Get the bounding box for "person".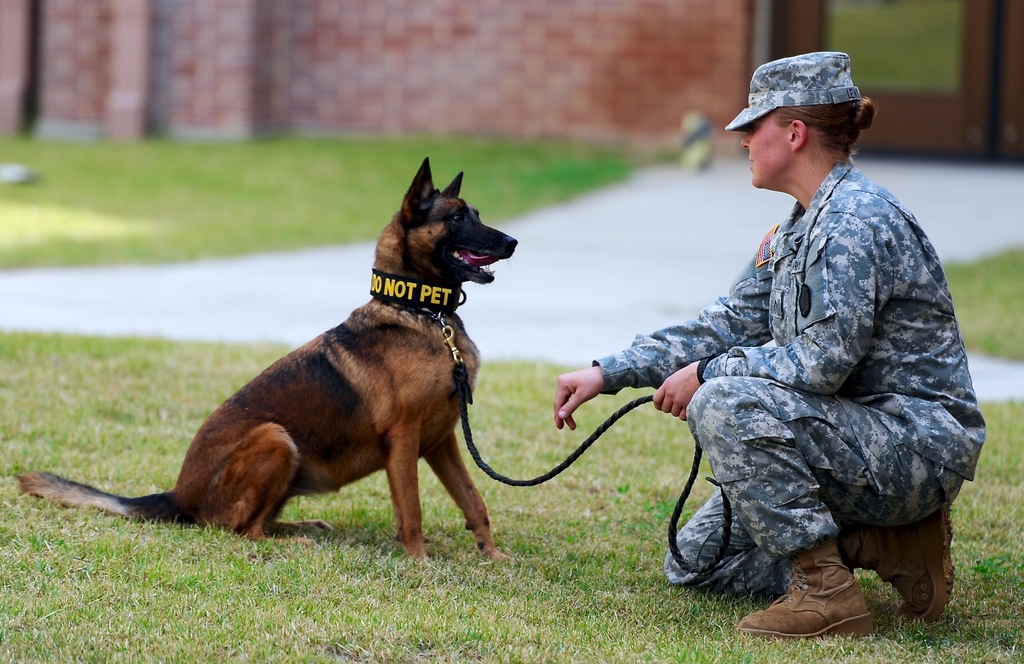
crop(552, 53, 981, 643).
